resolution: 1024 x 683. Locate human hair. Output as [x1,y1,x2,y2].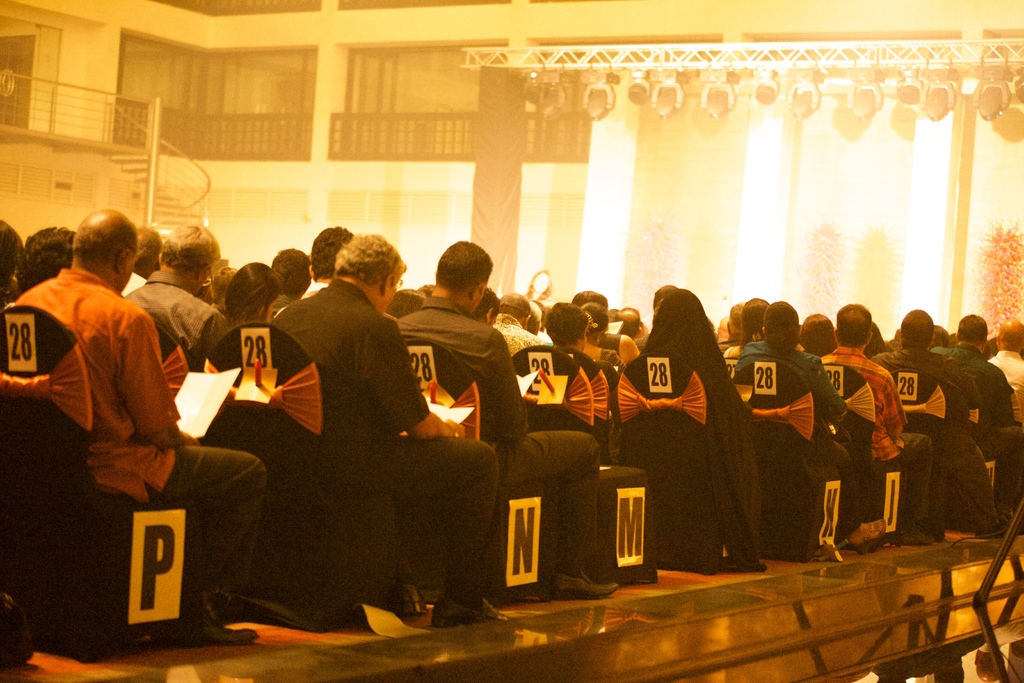
[416,281,433,297].
